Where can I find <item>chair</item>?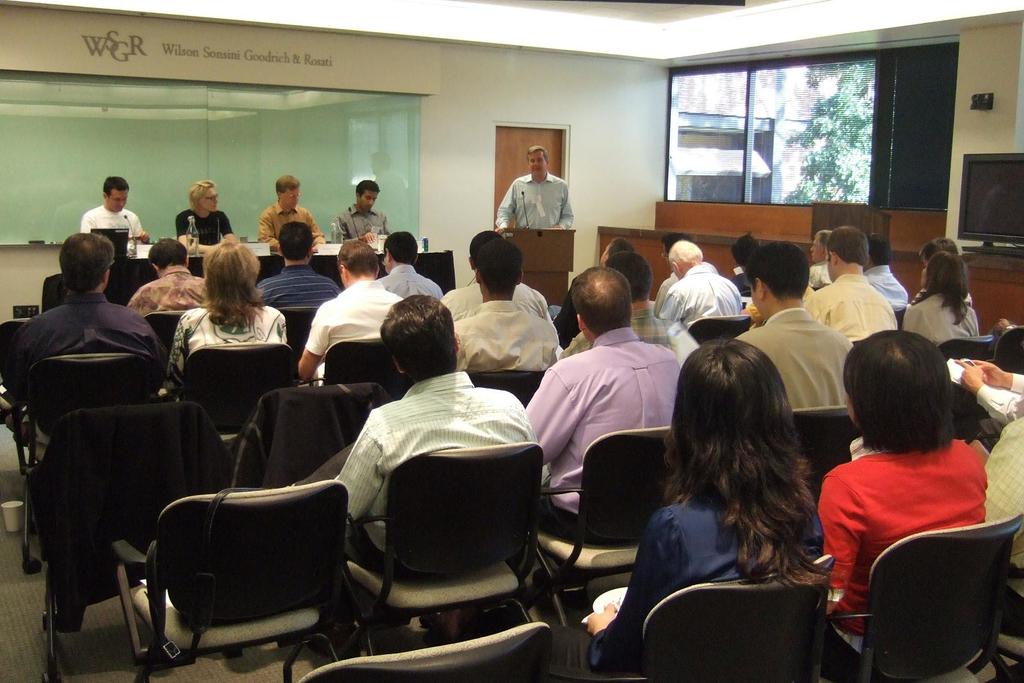
You can find it at box=[685, 311, 755, 351].
